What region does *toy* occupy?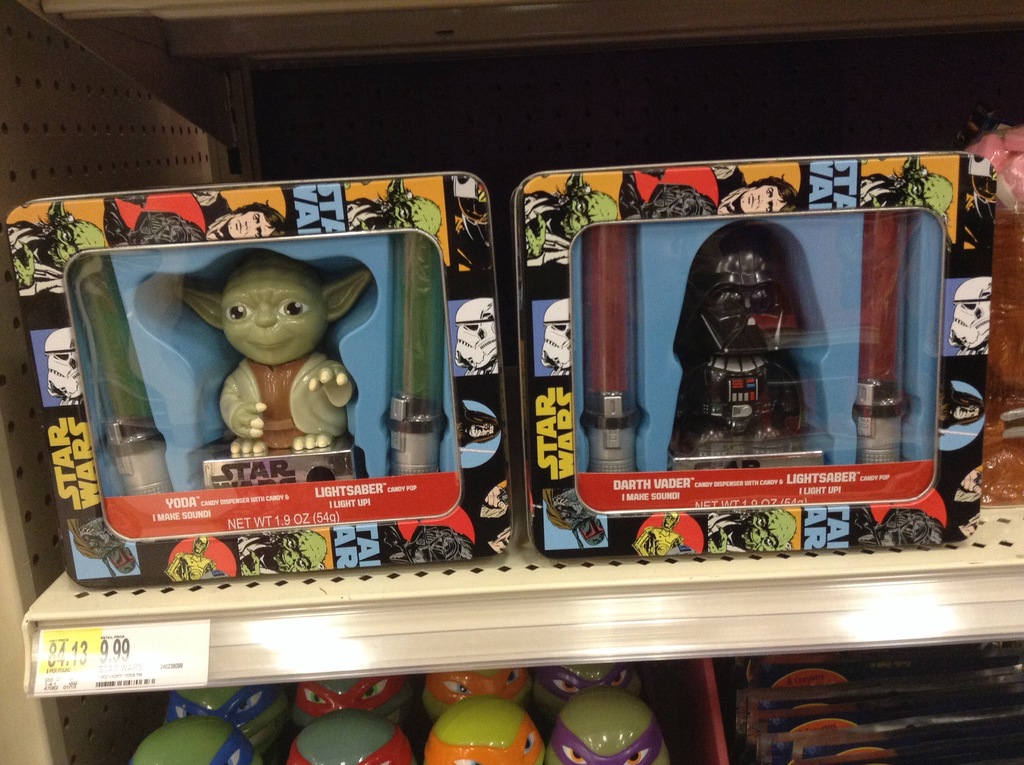
pyautogui.locateOnScreen(121, 720, 271, 764).
